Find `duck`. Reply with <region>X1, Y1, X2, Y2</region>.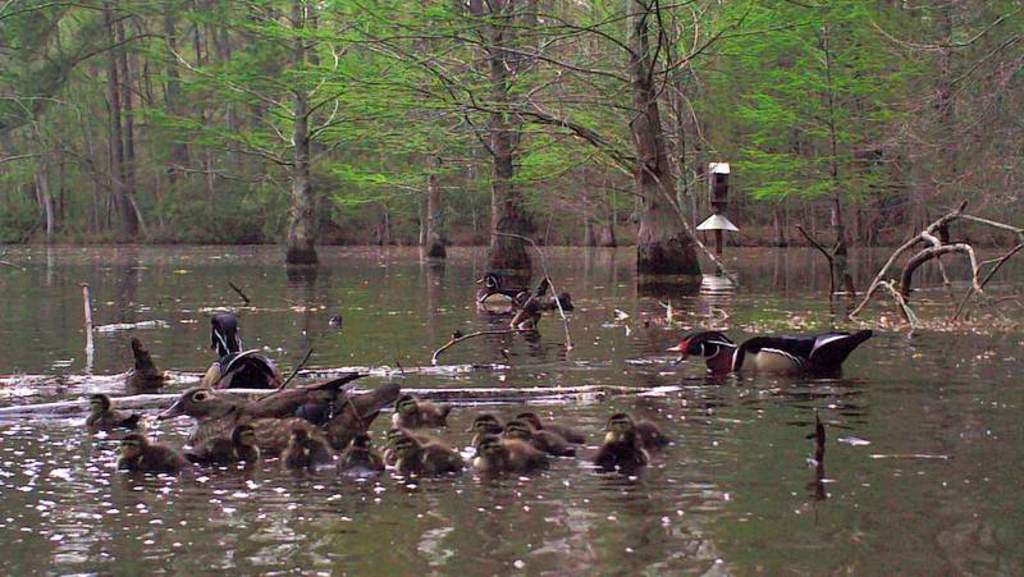
<region>466, 436, 557, 480</region>.
